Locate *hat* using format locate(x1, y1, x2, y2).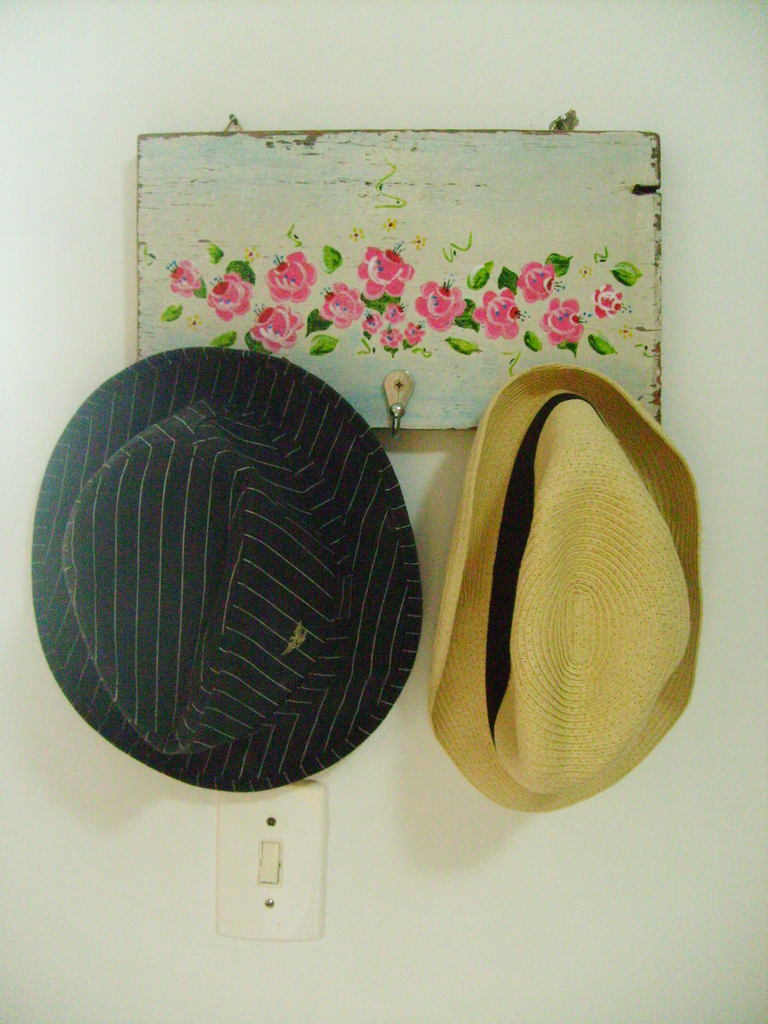
locate(32, 337, 429, 793).
